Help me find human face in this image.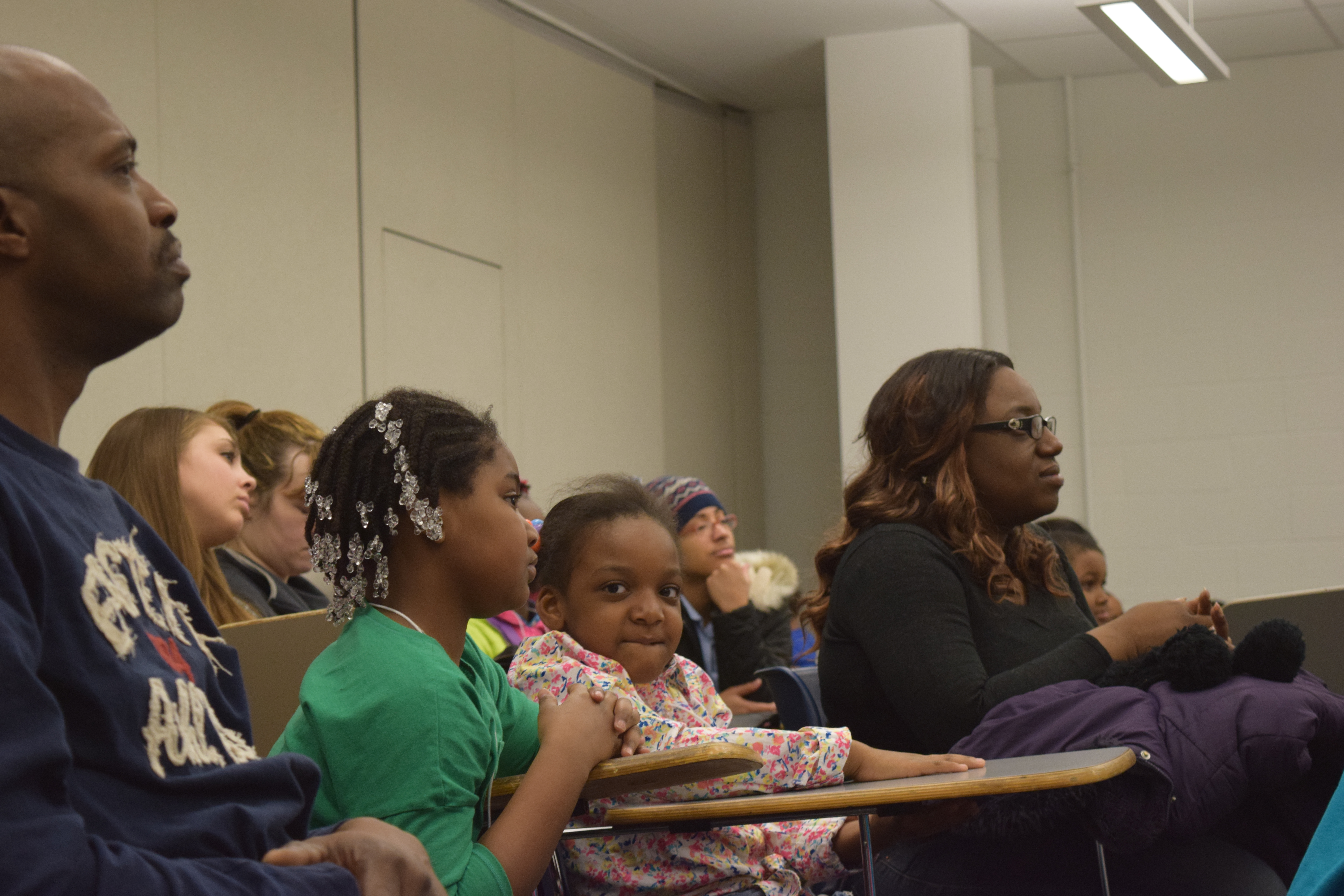
Found it: 57,101,71,129.
